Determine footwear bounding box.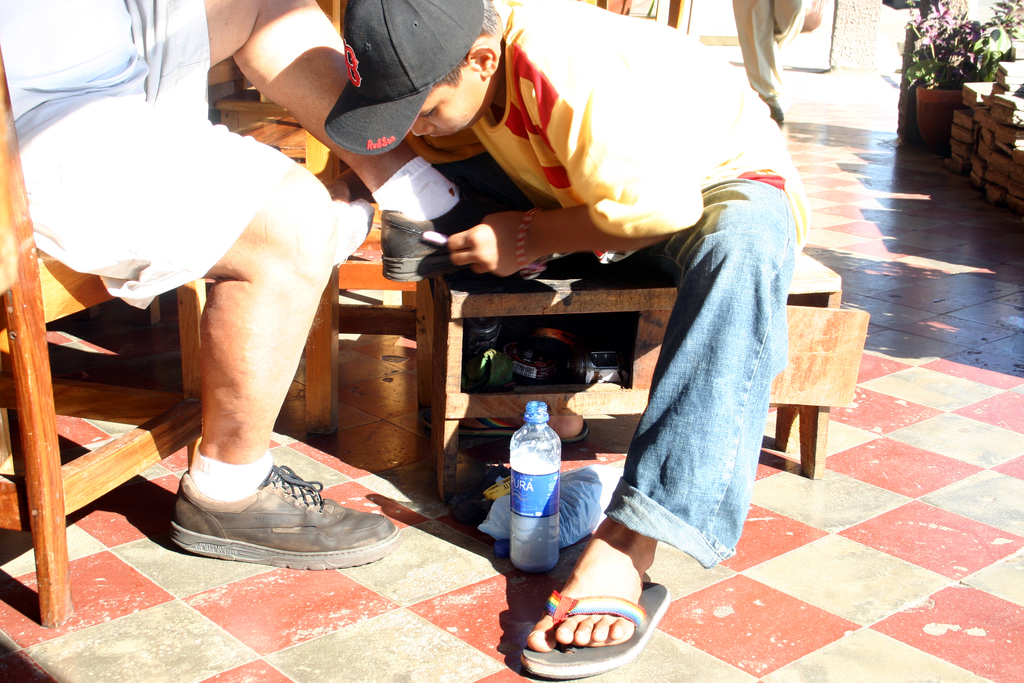
Determined: locate(516, 575, 677, 682).
